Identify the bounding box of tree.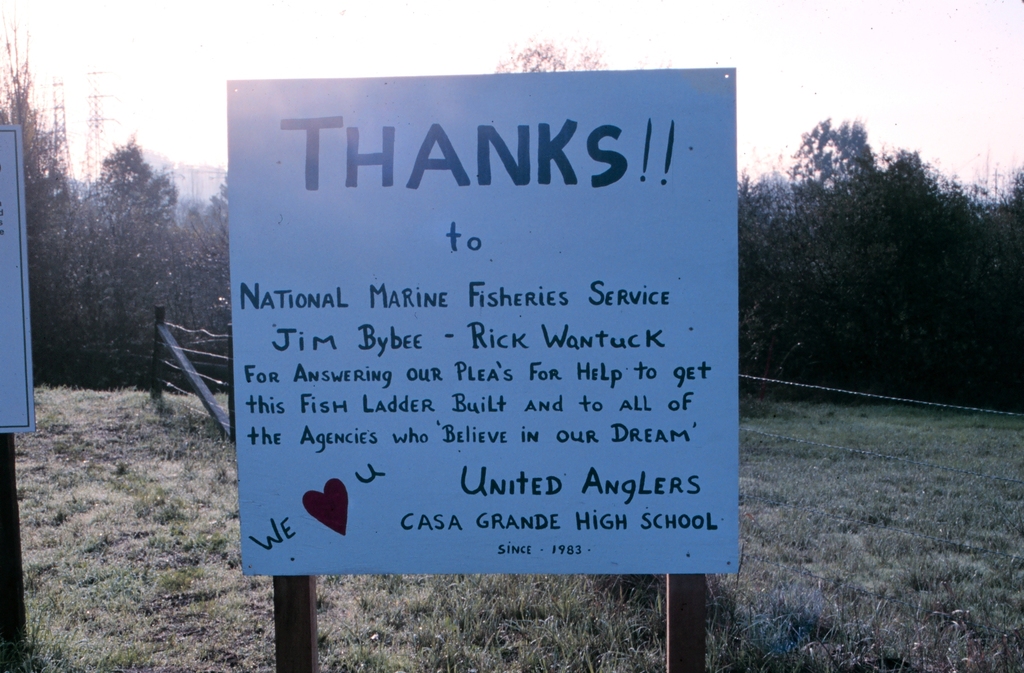
[x1=498, y1=26, x2=613, y2=67].
